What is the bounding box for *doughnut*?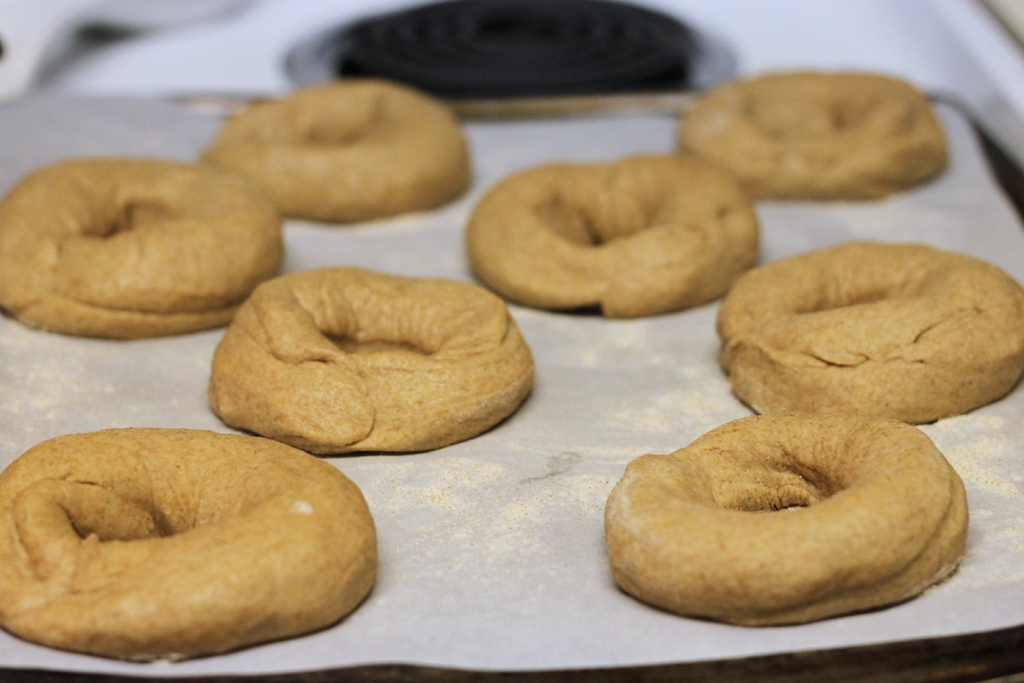
select_region(0, 429, 381, 659).
